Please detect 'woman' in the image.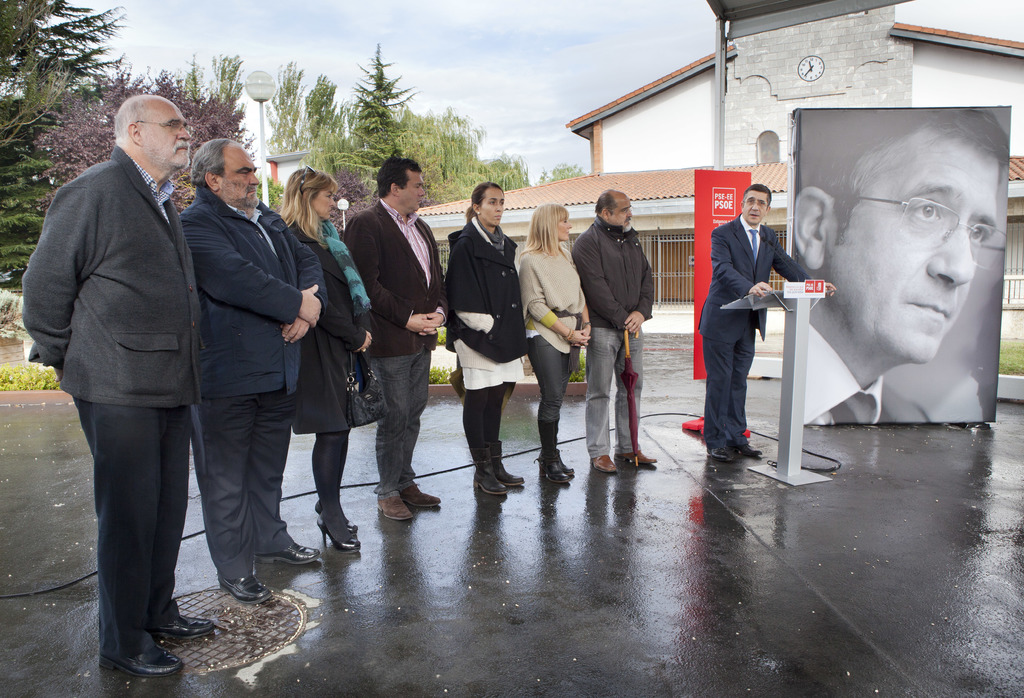
locate(519, 200, 588, 485).
